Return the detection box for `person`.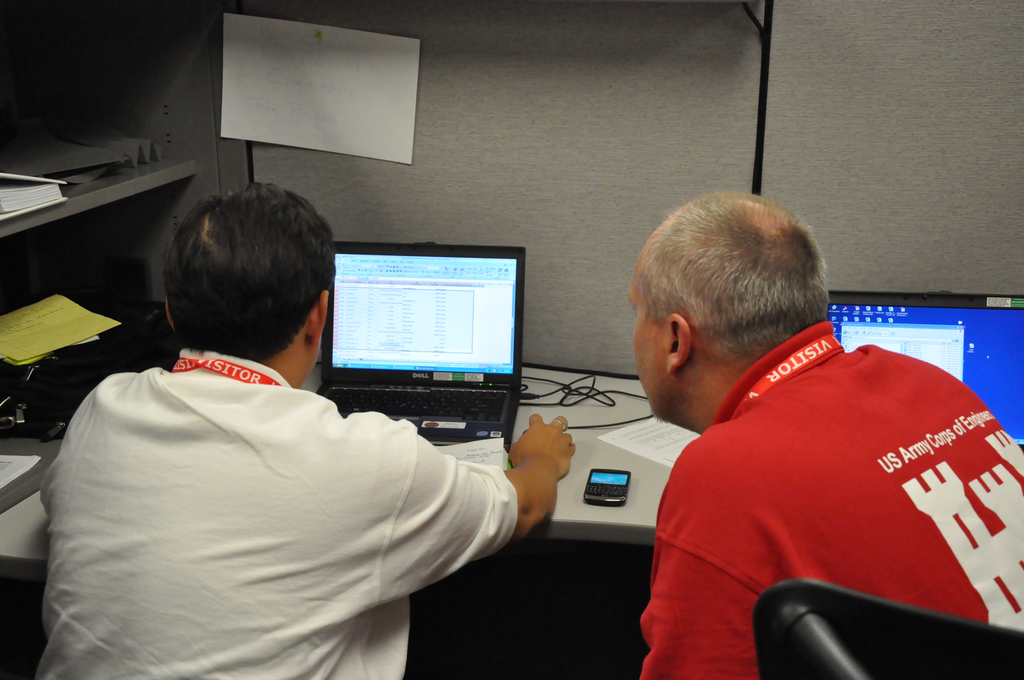
box=[39, 181, 579, 679].
